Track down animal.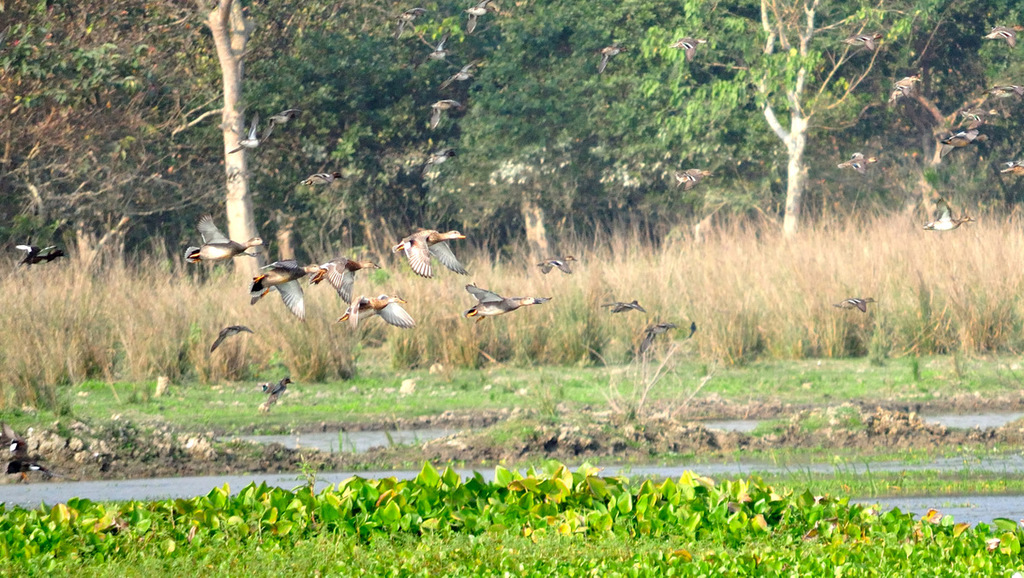
Tracked to BBox(336, 295, 414, 330).
